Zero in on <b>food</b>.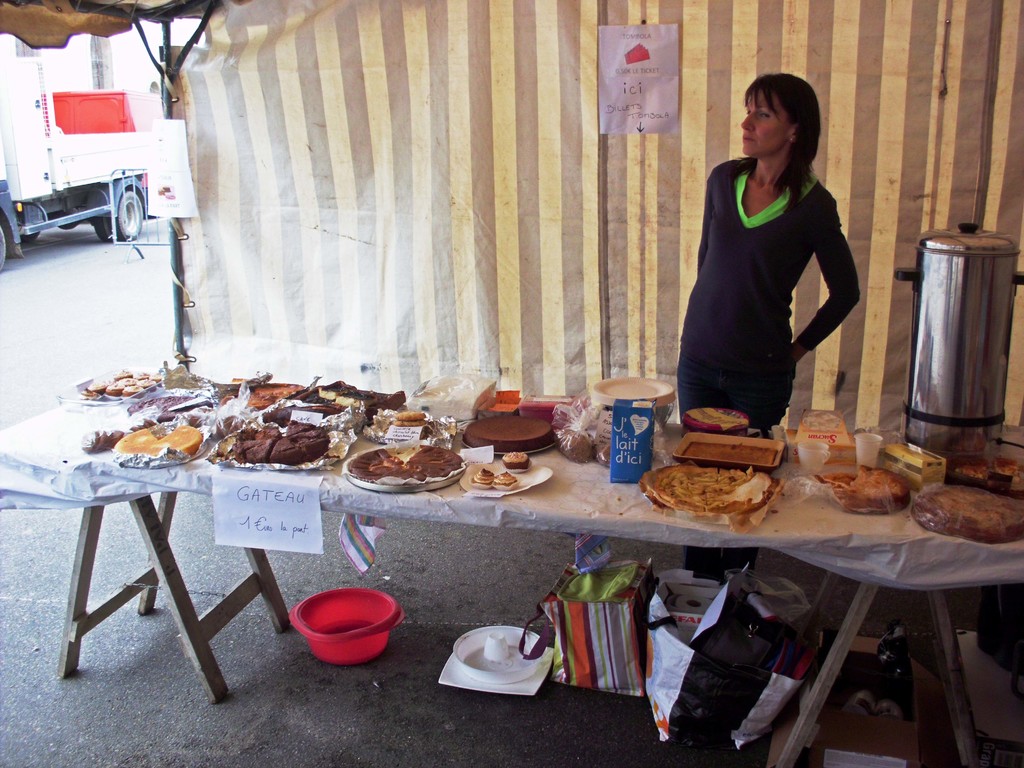
Zeroed in: 499/451/531/472.
